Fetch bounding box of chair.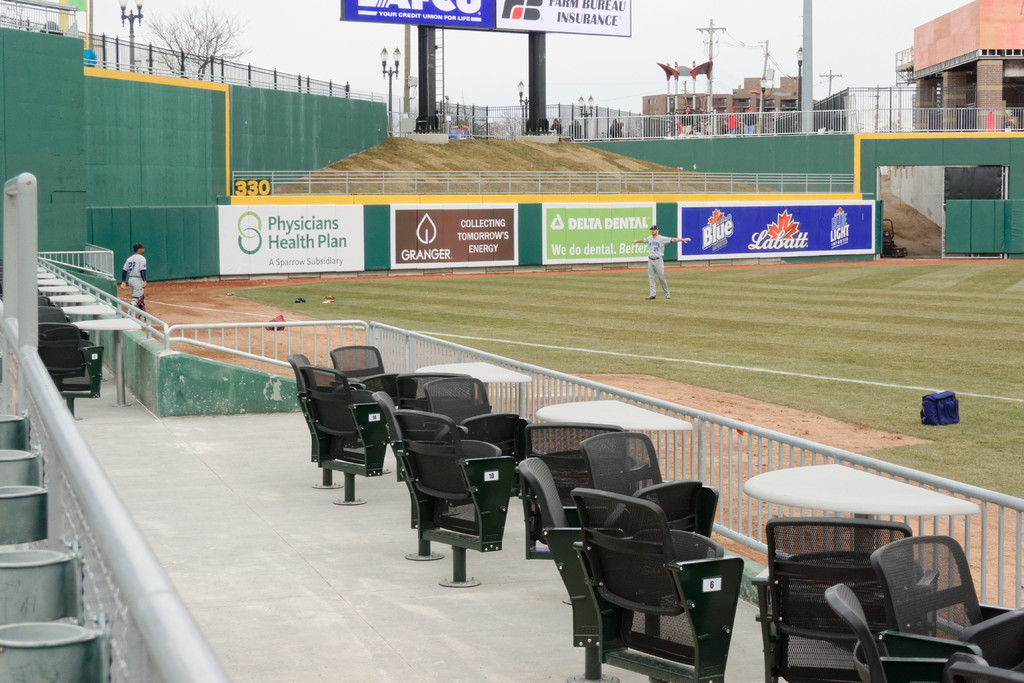
Bbox: pyautogui.locateOnScreen(421, 378, 524, 520).
